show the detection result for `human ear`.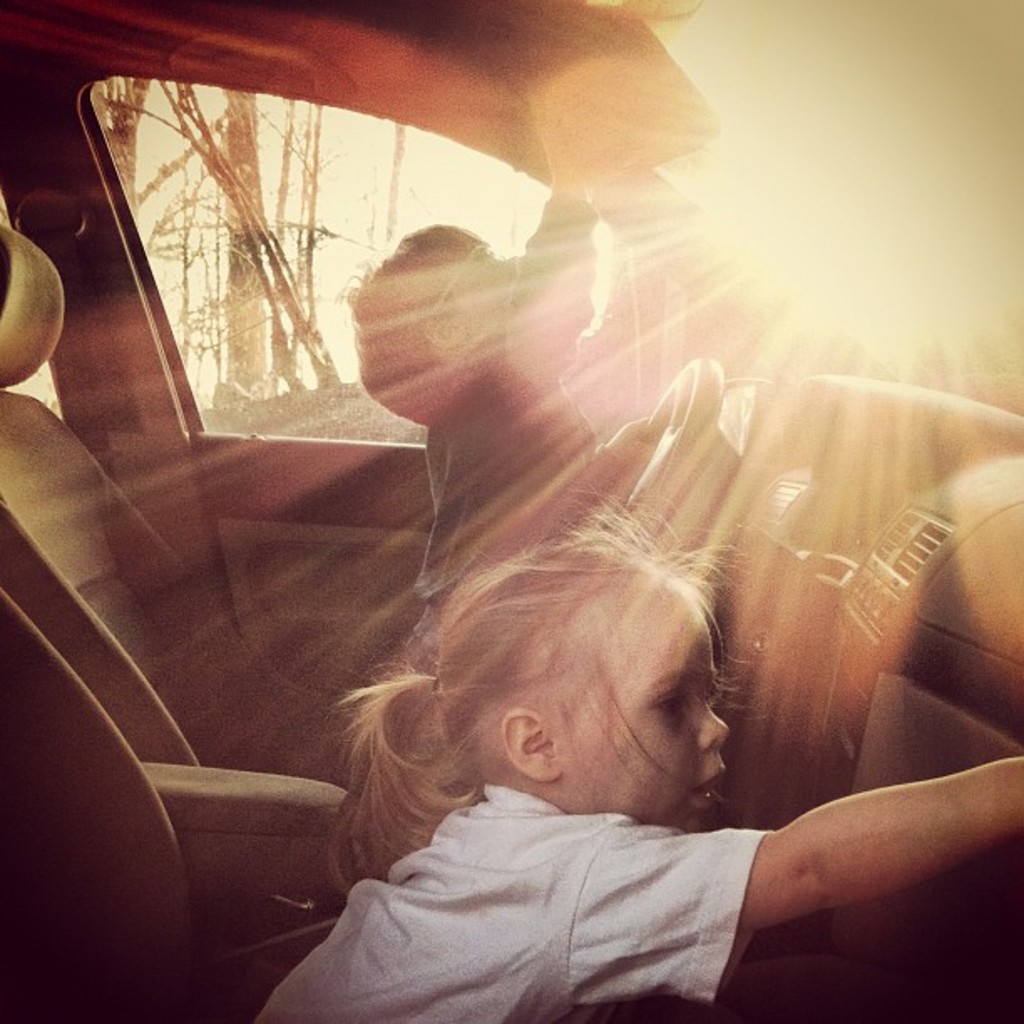
left=504, top=708, right=550, bottom=783.
